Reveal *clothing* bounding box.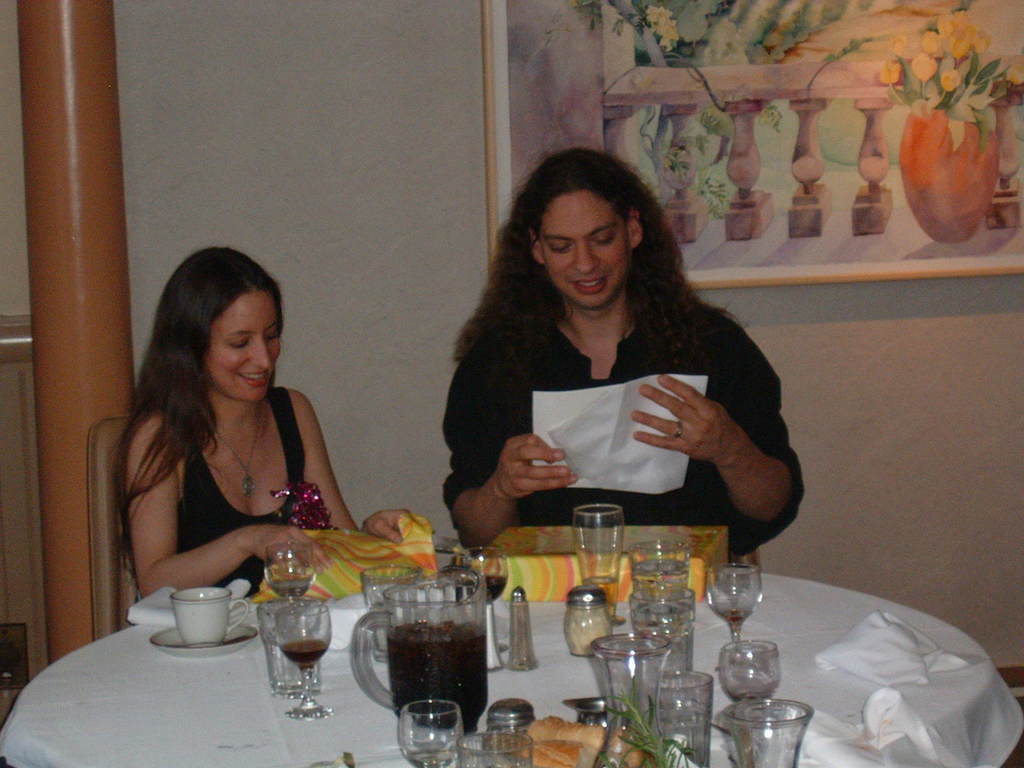
Revealed: (446,311,810,561).
